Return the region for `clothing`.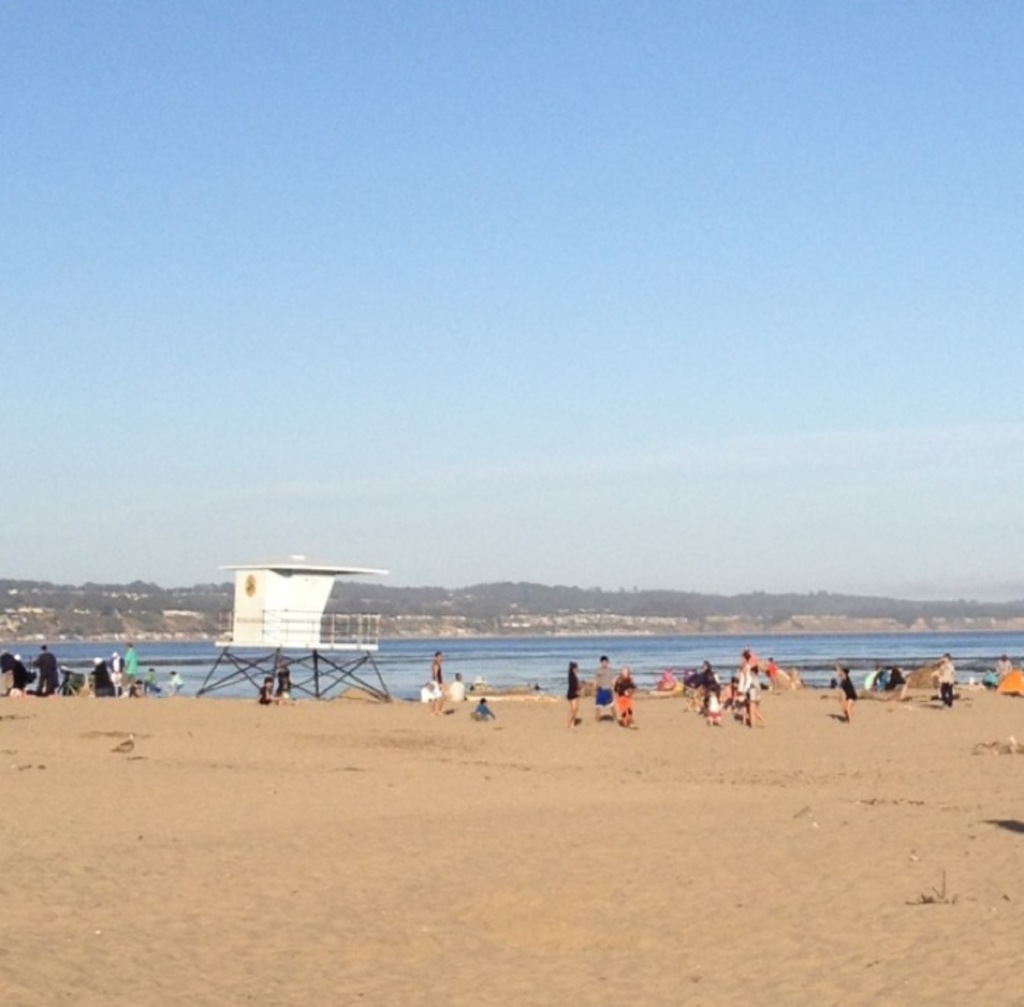
[259,685,266,697].
